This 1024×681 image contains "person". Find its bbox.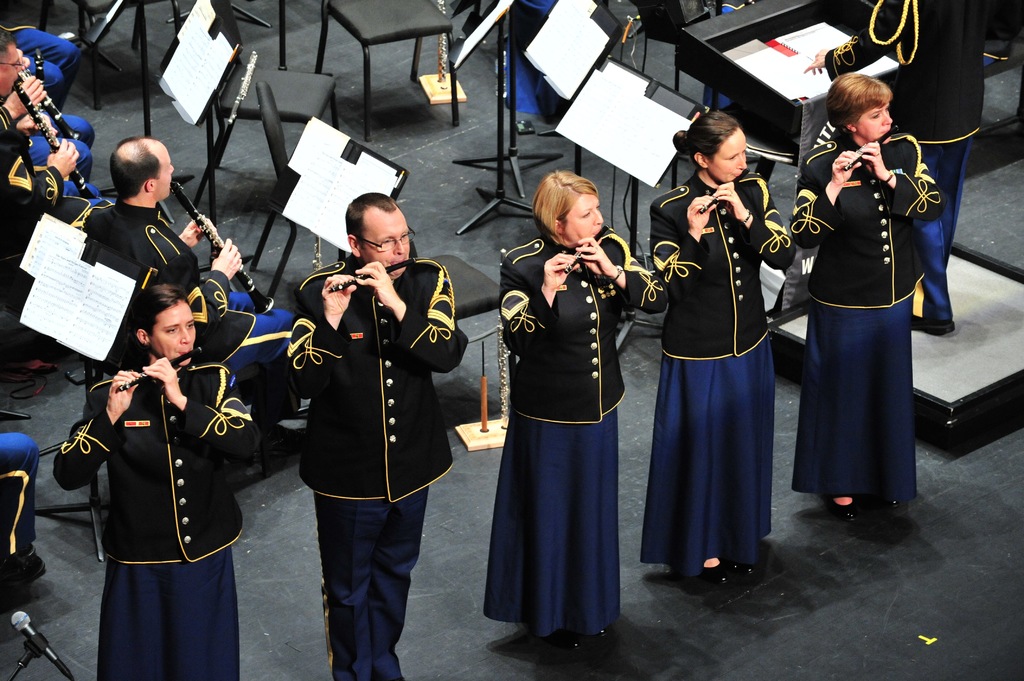
(0, 435, 51, 598).
